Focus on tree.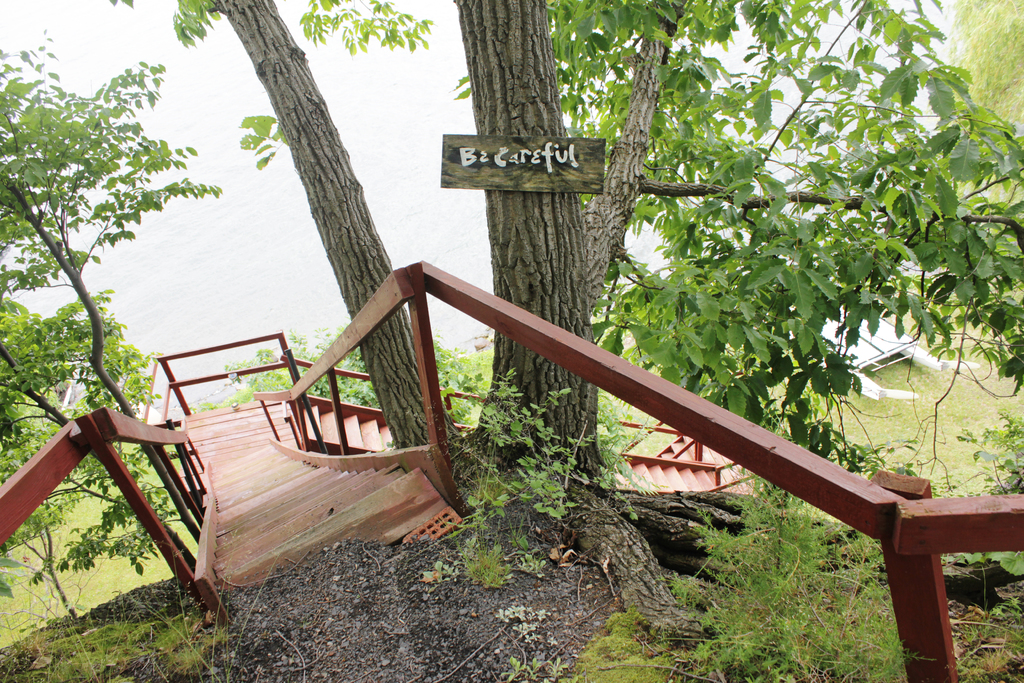
Focused at <bbox>446, 0, 1023, 476</bbox>.
